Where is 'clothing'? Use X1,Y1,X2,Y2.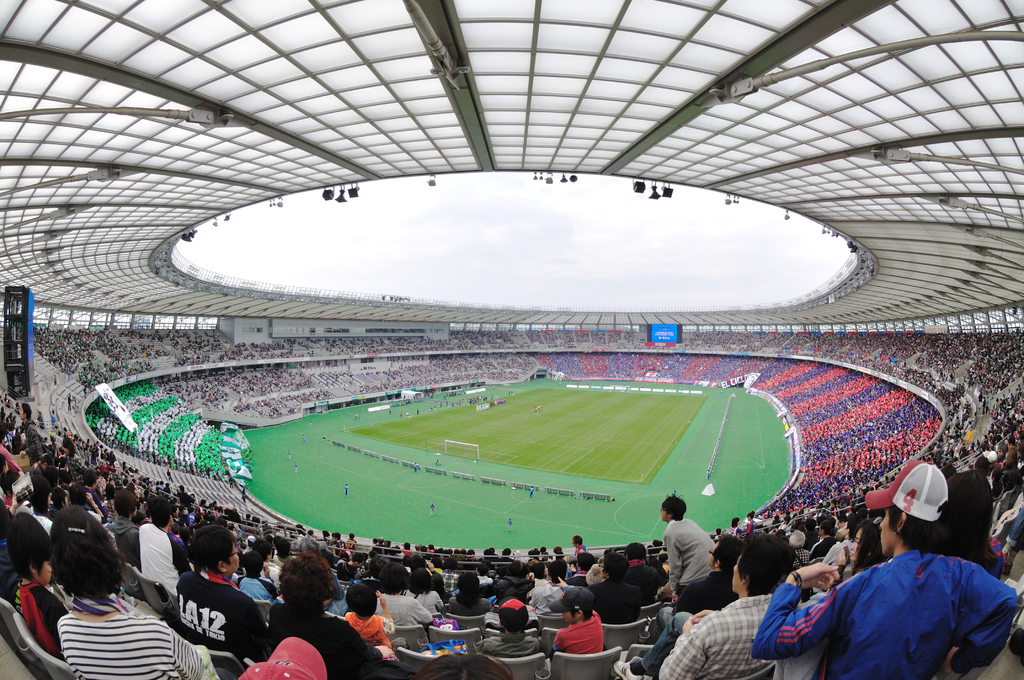
337,611,407,651.
